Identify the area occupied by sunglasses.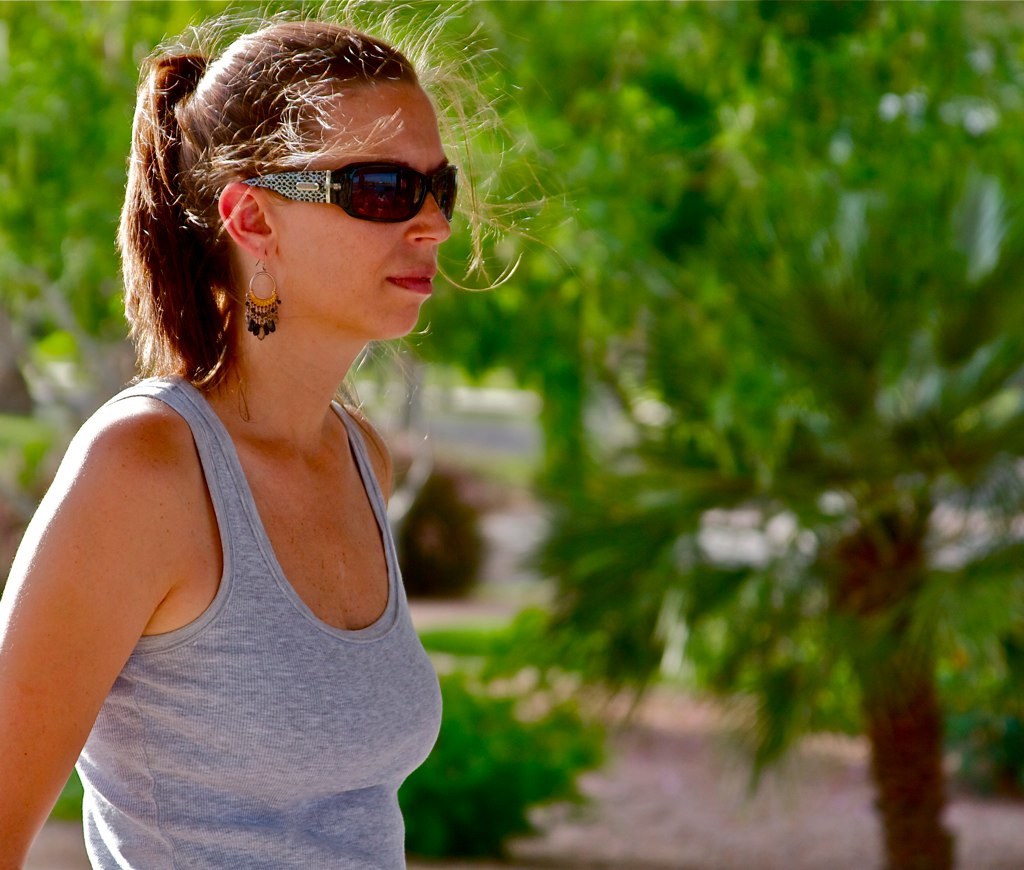
Area: (x1=250, y1=164, x2=454, y2=221).
